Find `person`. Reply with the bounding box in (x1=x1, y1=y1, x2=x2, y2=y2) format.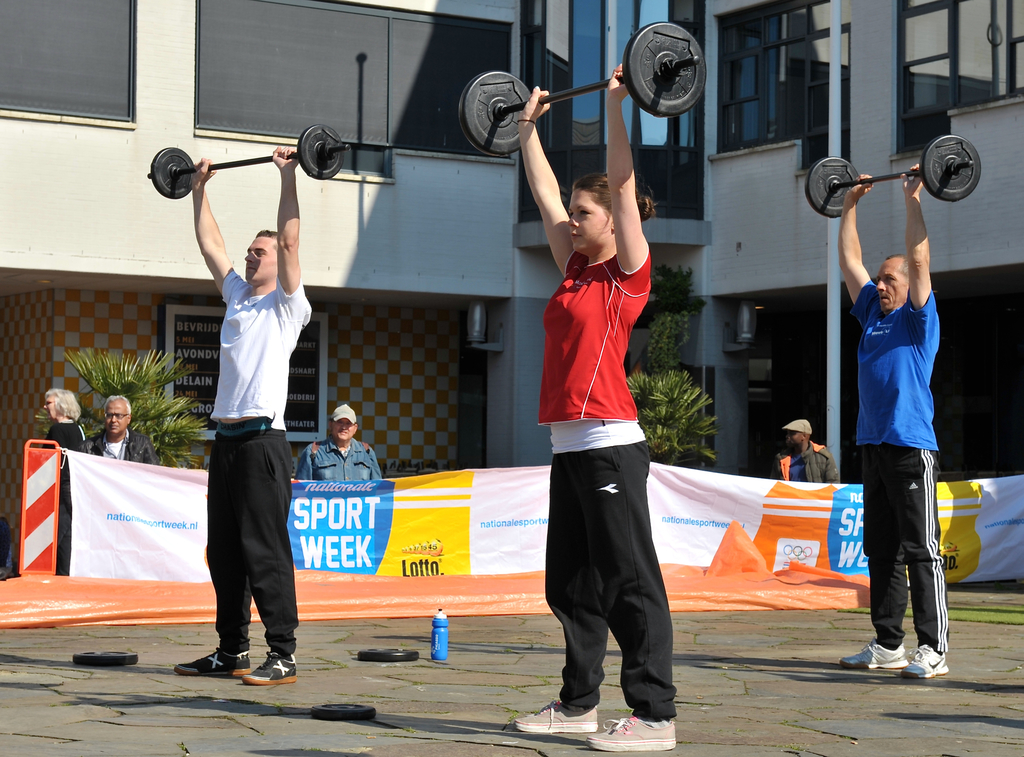
(x1=771, y1=418, x2=833, y2=486).
